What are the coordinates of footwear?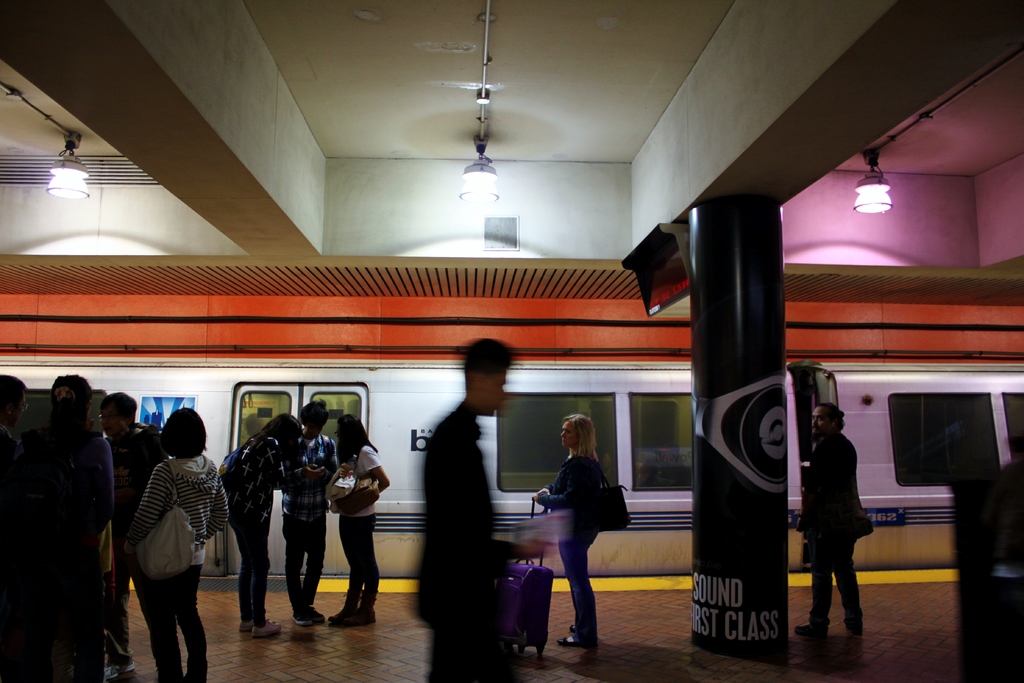
bbox=[334, 608, 374, 624].
